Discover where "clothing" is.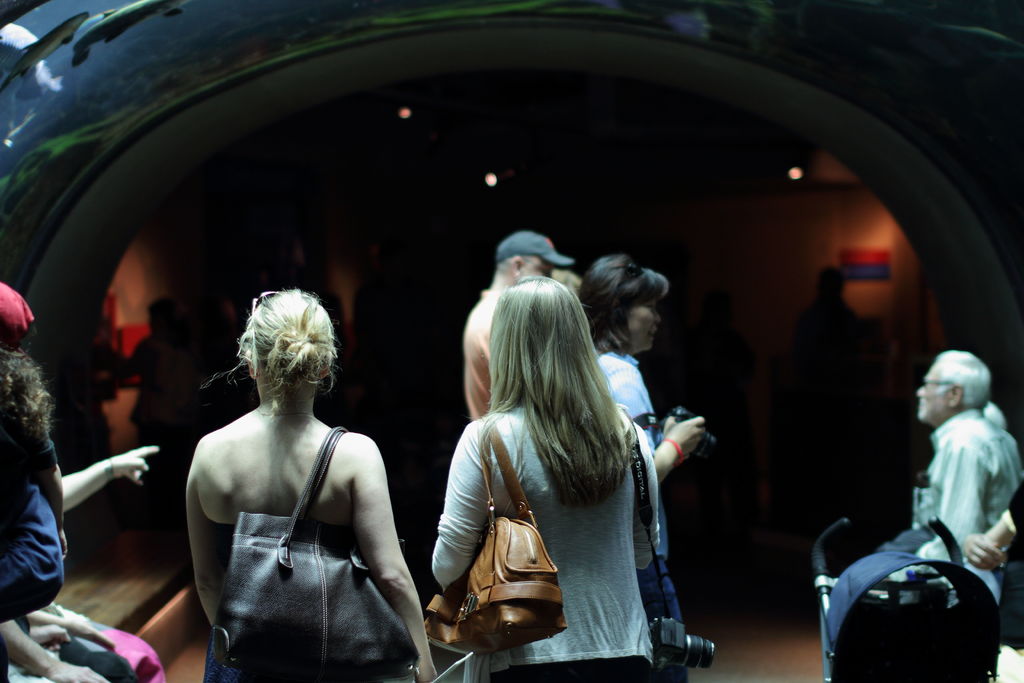
Discovered at box(7, 614, 60, 682).
